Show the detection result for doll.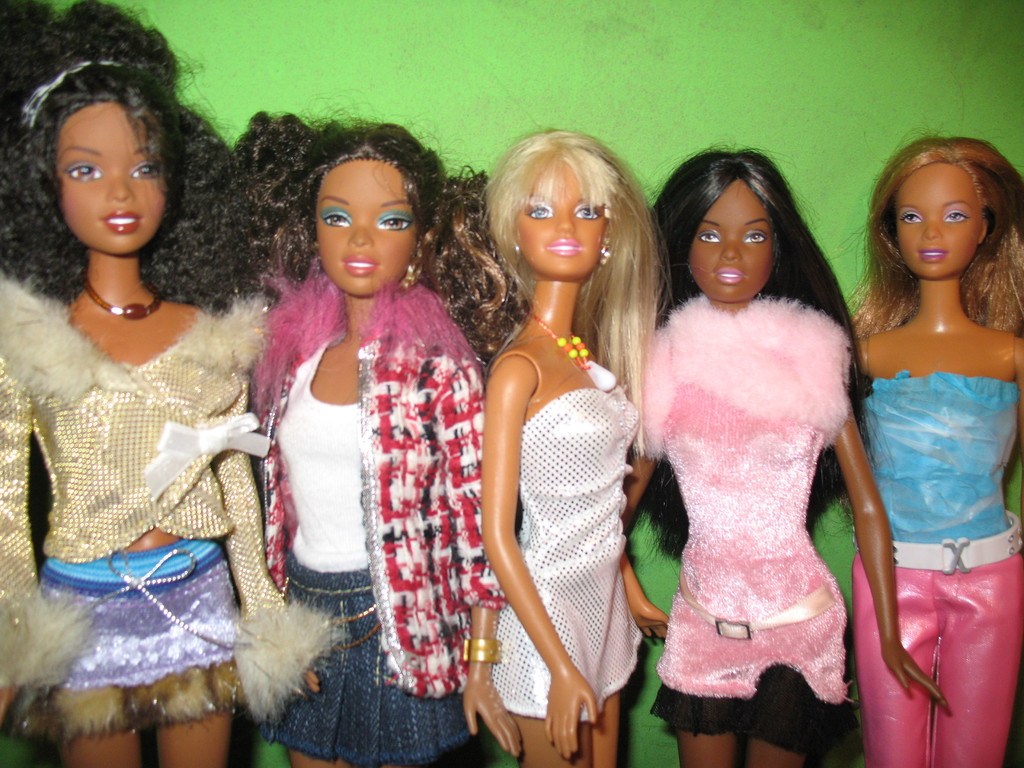
locate(483, 116, 679, 759).
